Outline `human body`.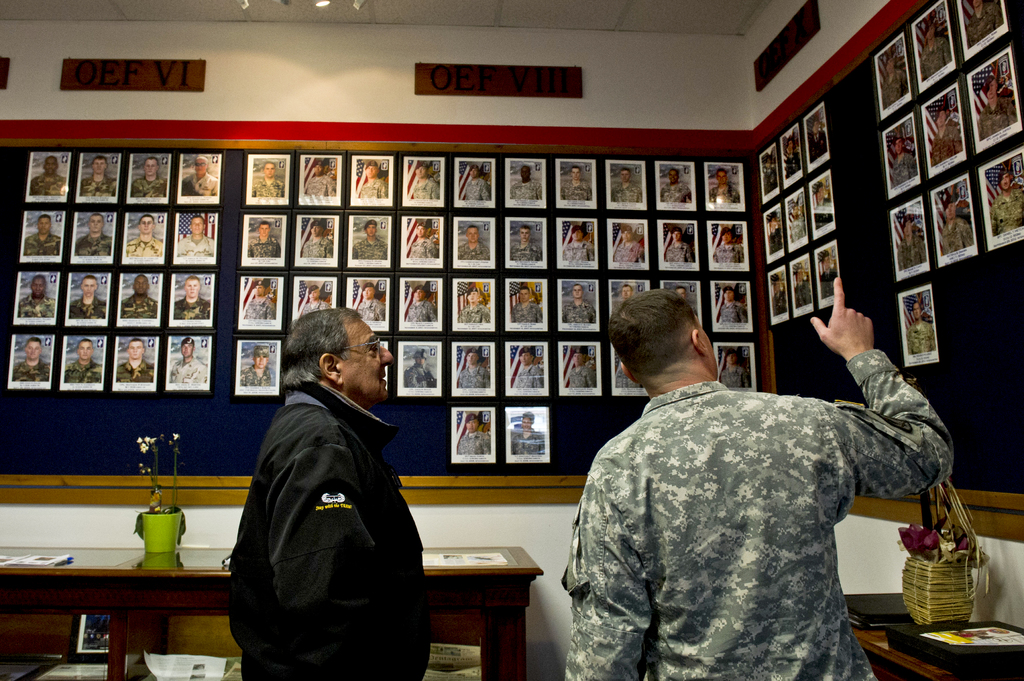
Outline: x1=170, y1=359, x2=201, y2=380.
